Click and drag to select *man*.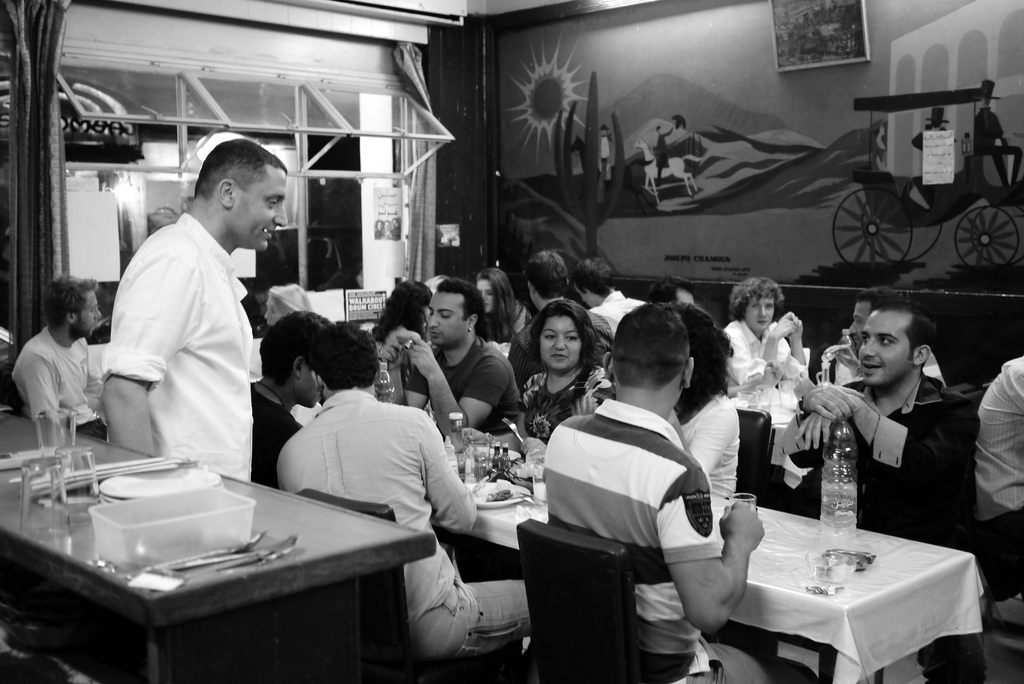
Selection: BBox(977, 355, 1023, 530).
